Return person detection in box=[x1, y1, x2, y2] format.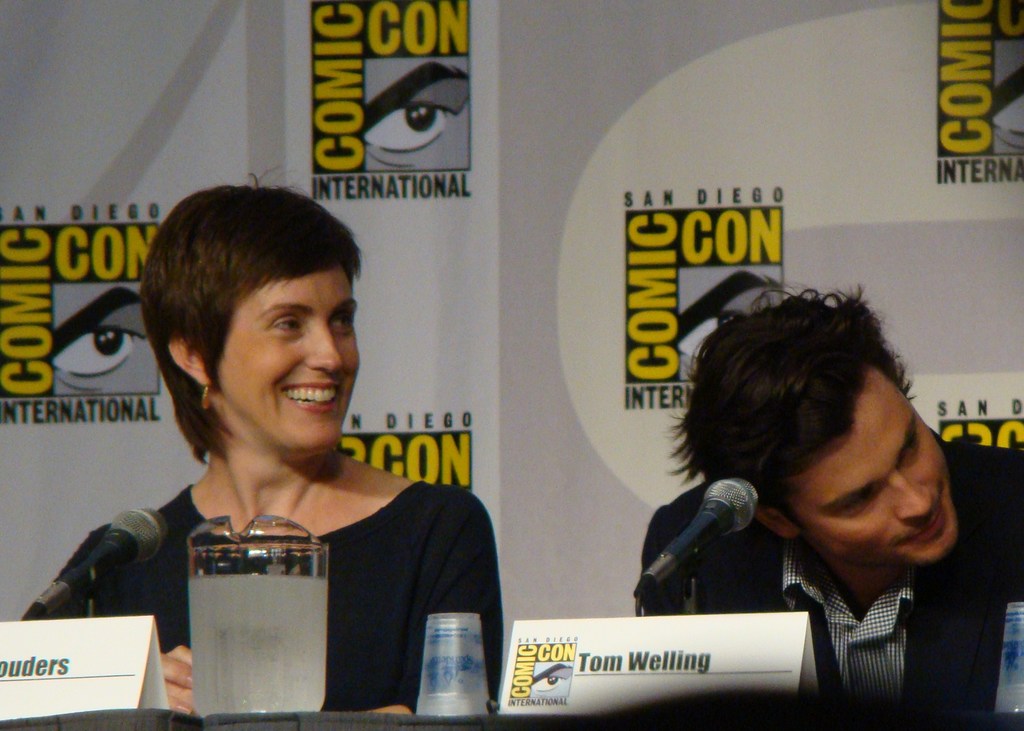
box=[44, 161, 506, 717].
